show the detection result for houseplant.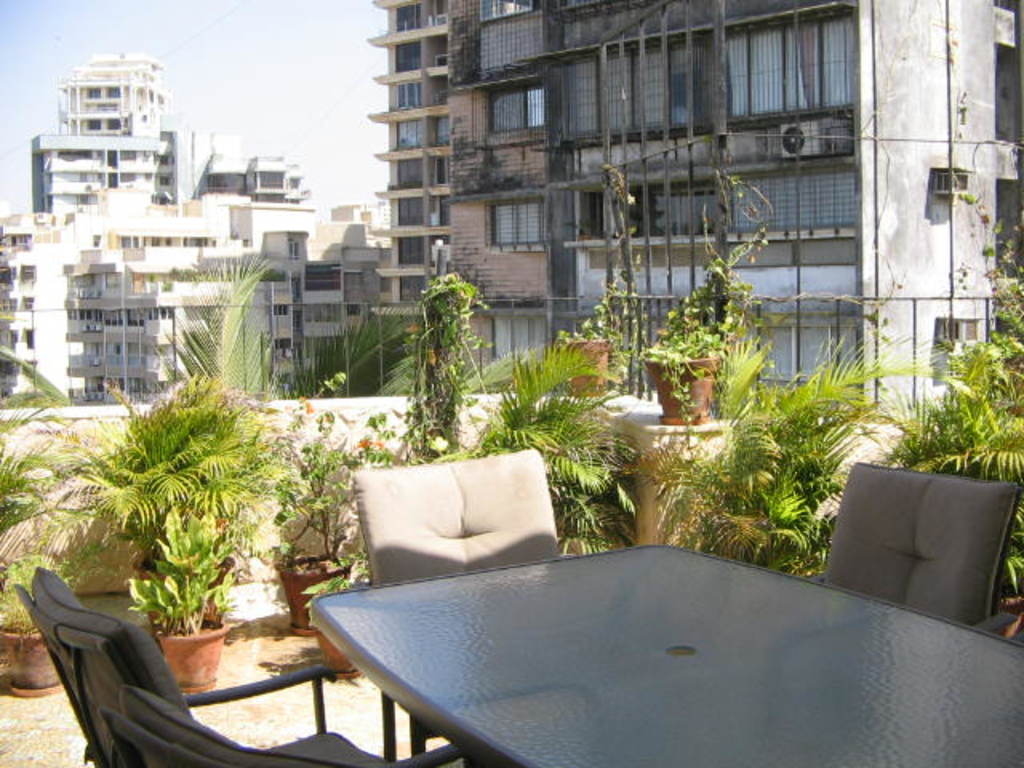
x1=870, y1=331, x2=1022, y2=611.
